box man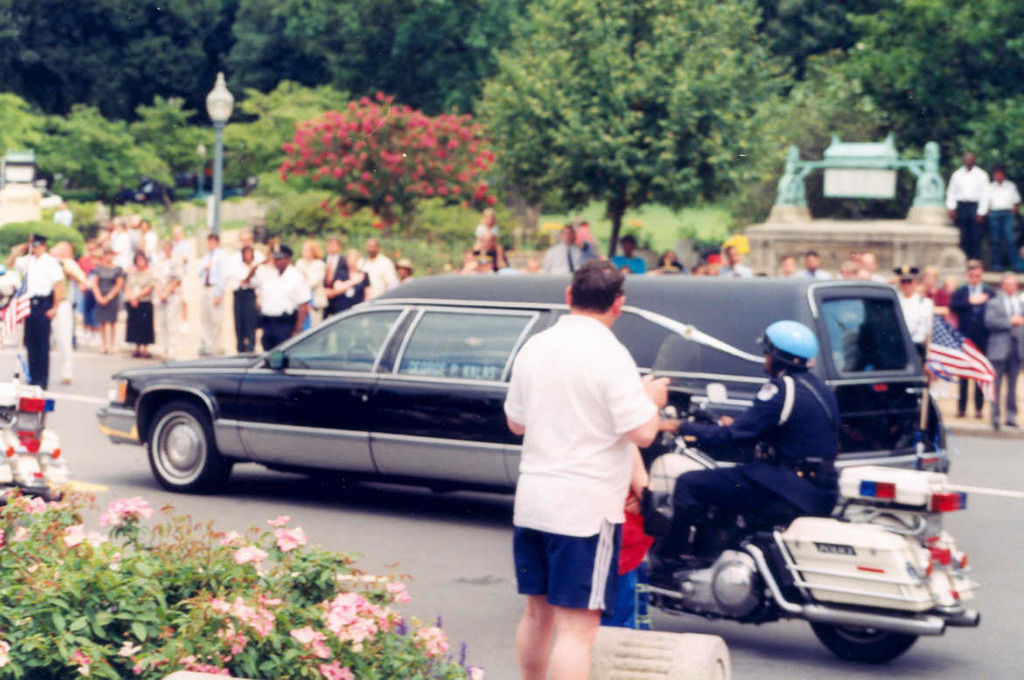
bbox=[944, 149, 992, 269]
